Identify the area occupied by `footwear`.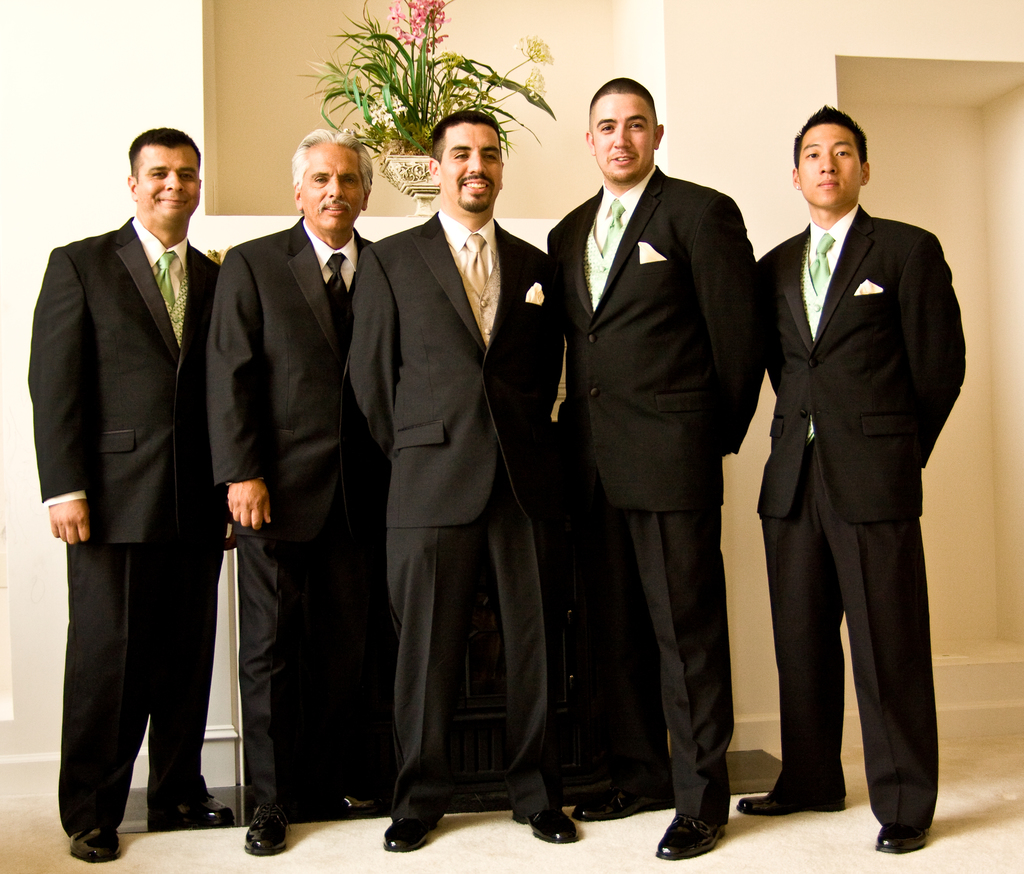
Area: box=[511, 802, 578, 841].
